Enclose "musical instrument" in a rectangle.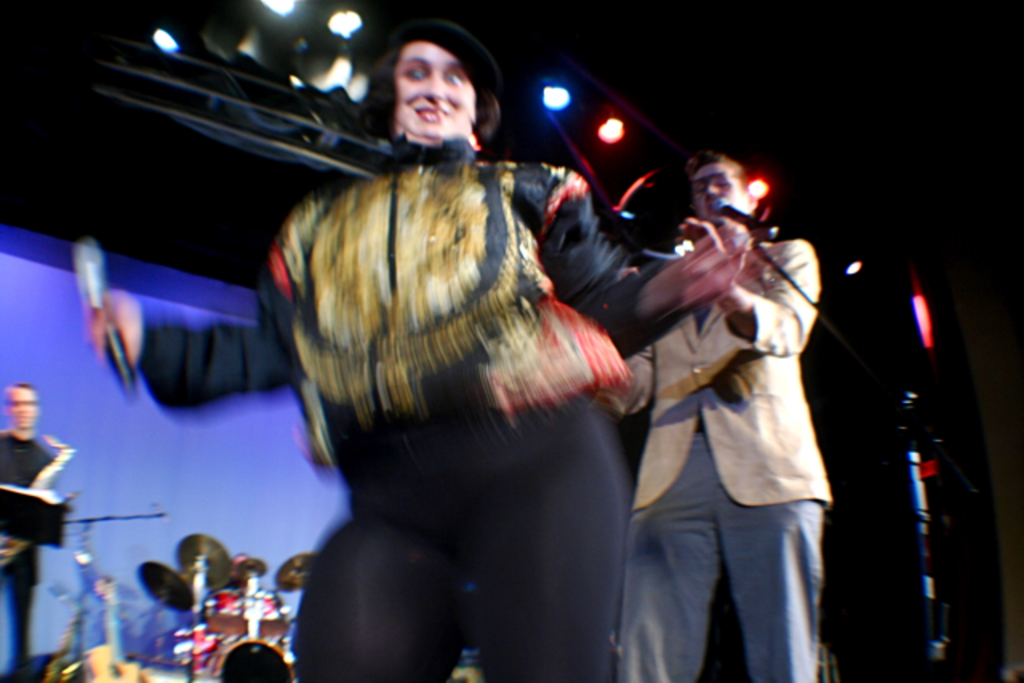
{"x1": 168, "y1": 621, "x2": 229, "y2": 673}.
